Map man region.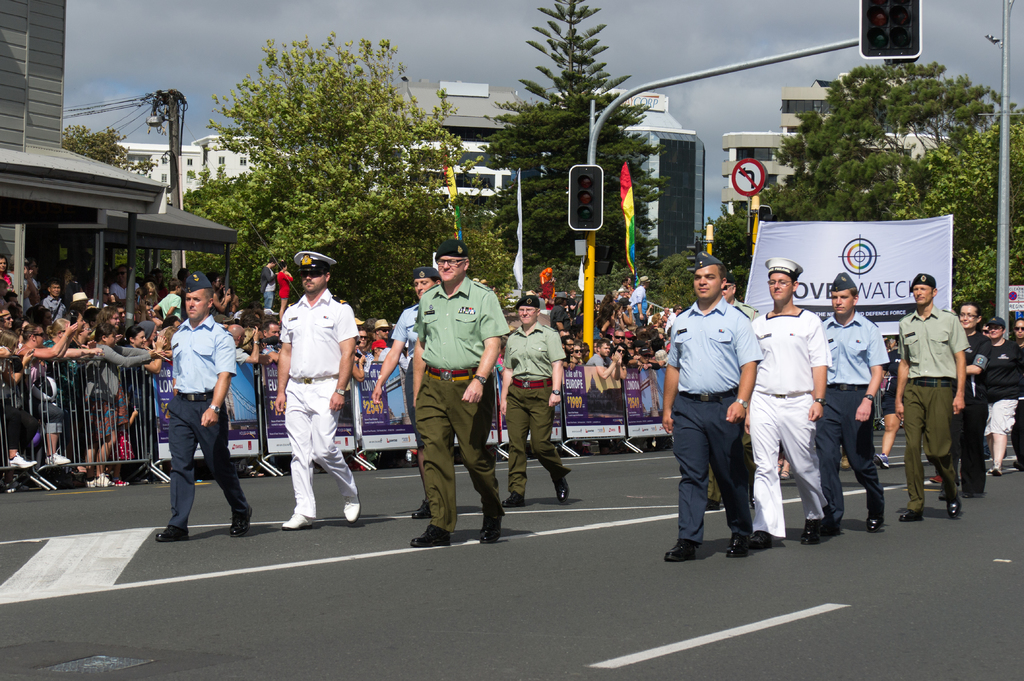
Mapped to (left=893, top=271, right=970, bottom=521).
